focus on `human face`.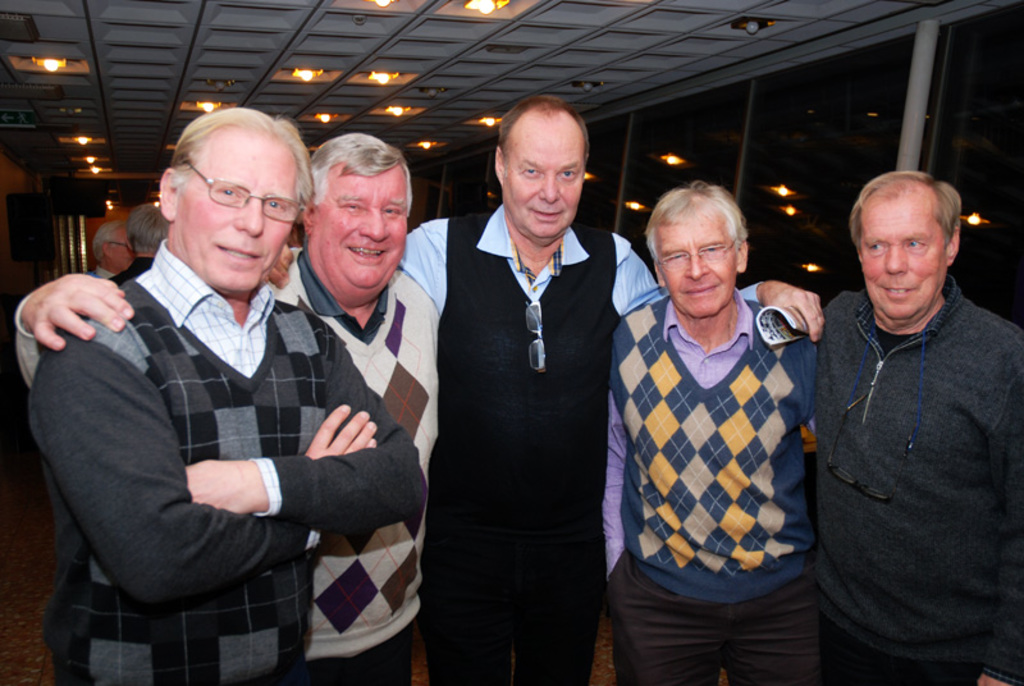
Focused at box(861, 192, 960, 311).
